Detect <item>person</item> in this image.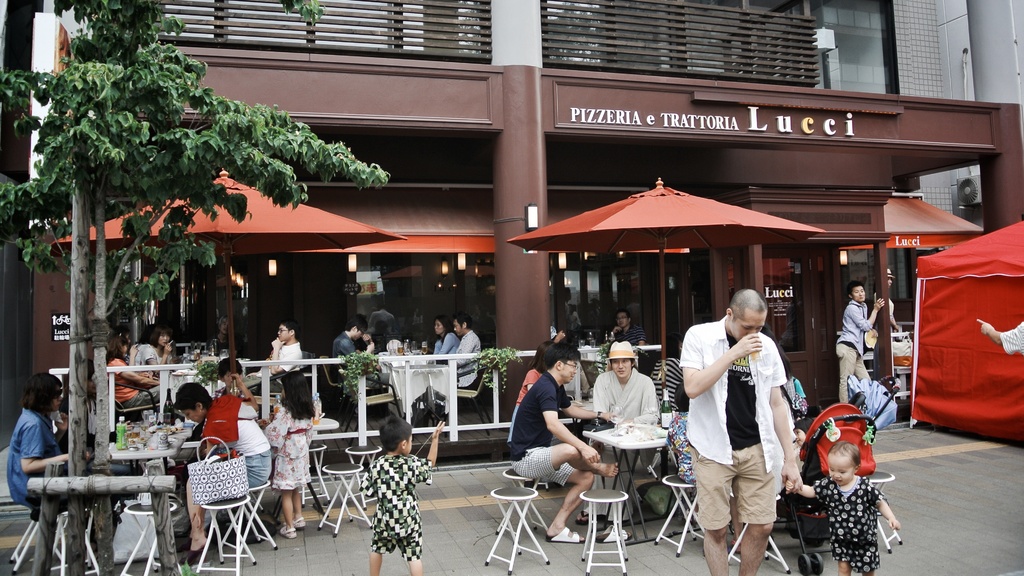
Detection: <bbox>604, 310, 651, 372</bbox>.
